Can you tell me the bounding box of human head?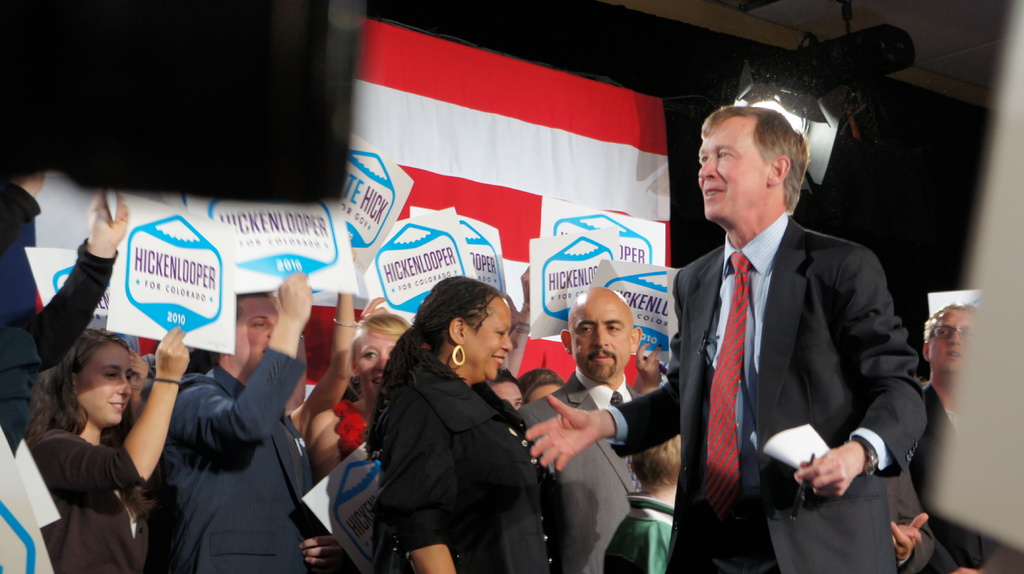
920,305,980,379.
